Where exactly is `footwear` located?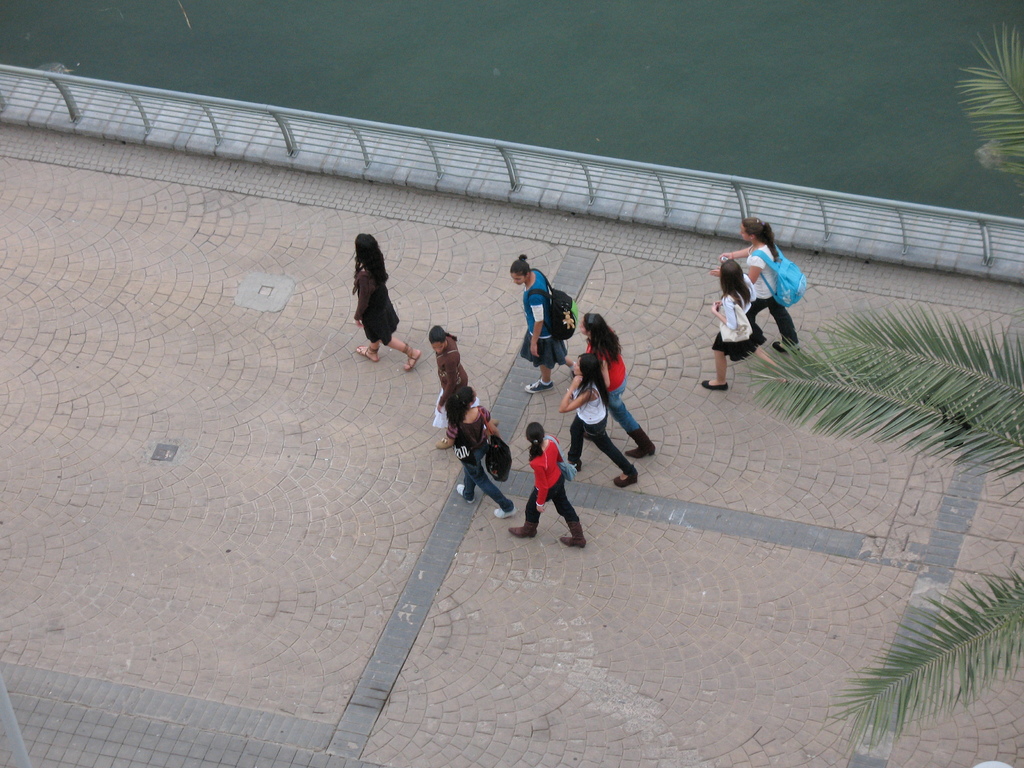
Its bounding box is left=458, top=483, right=474, bottom=502.
